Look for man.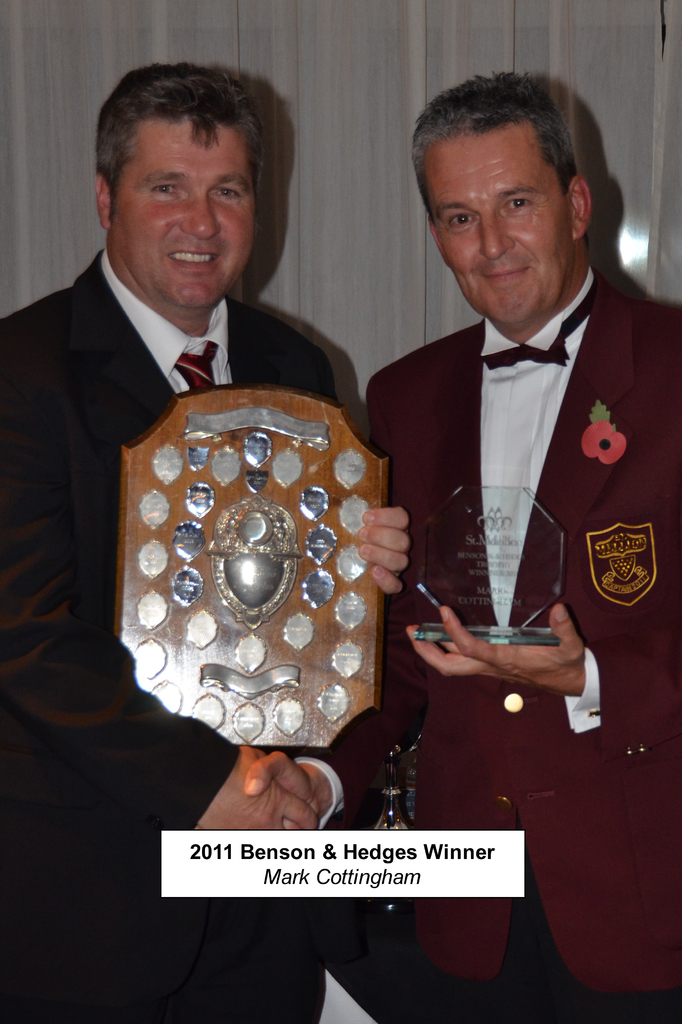
Found: <box>0,52,342,1023</box>.
